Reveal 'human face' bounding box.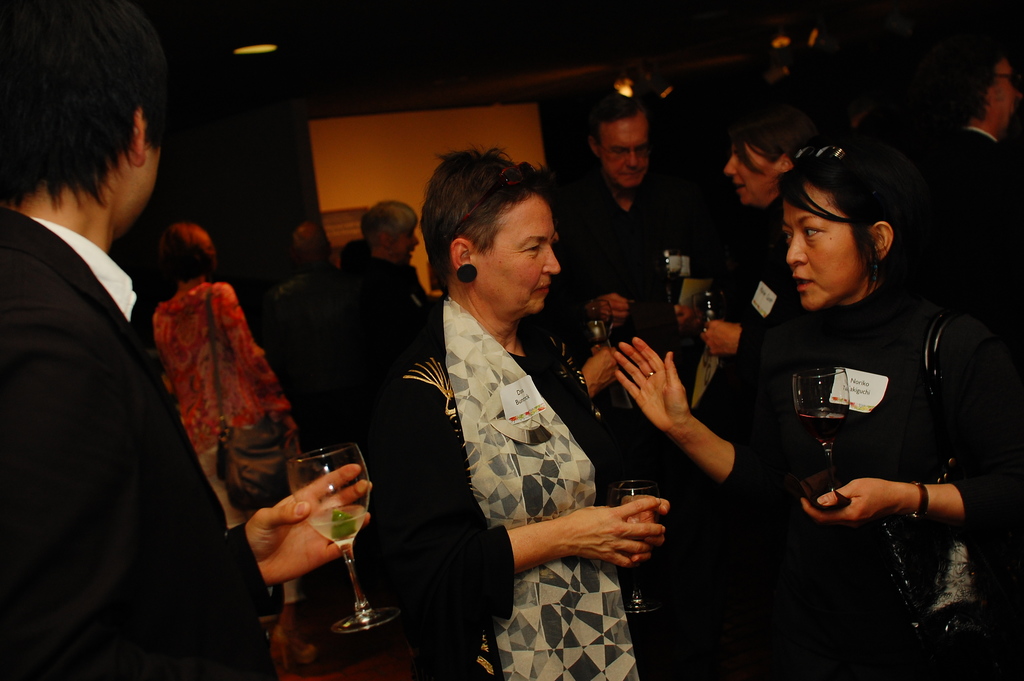
Revealed: l=782, t=192, r=863, b=311.
